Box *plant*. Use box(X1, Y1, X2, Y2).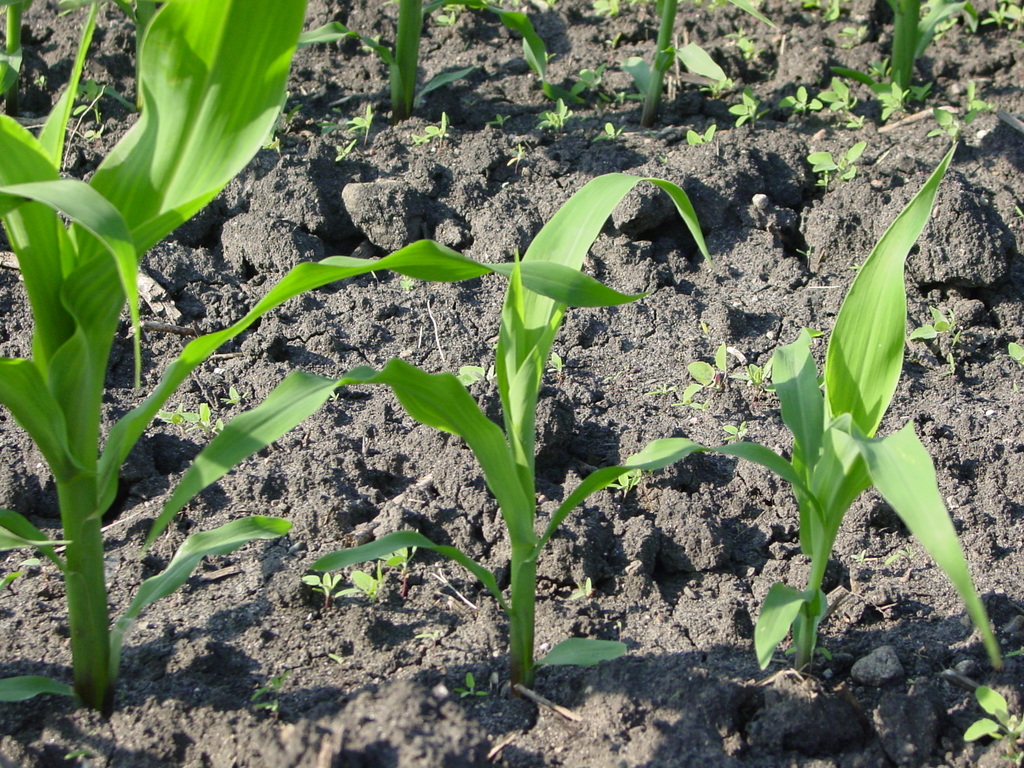
box(335, 140, 358, 168).
